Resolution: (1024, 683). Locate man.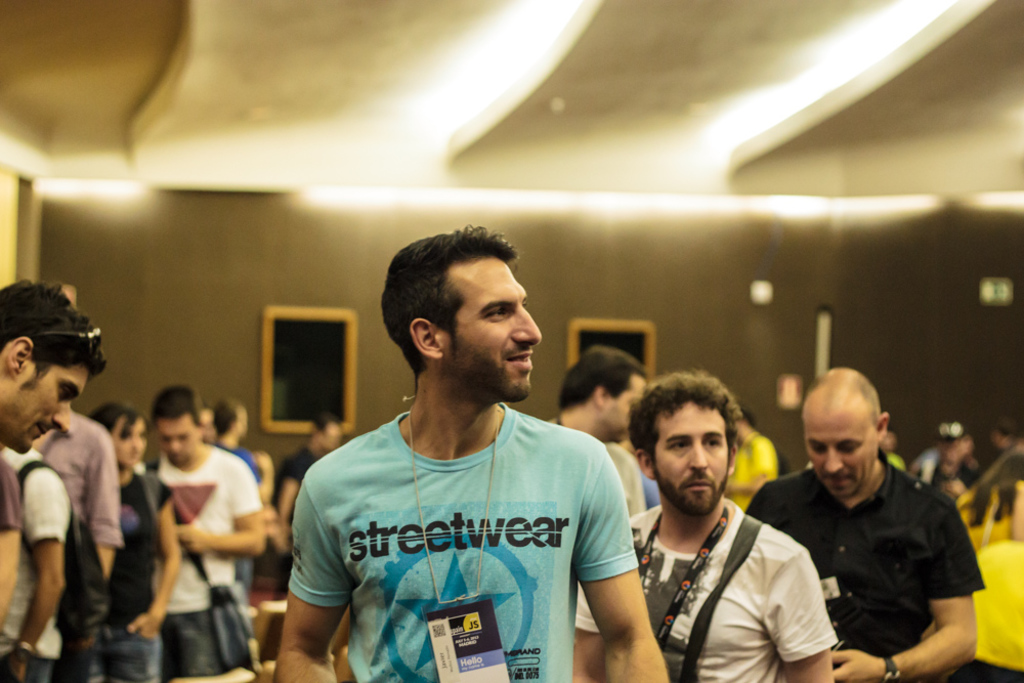
{"left": 32, "top": 407, "right": 125, "bottom": 682}.
